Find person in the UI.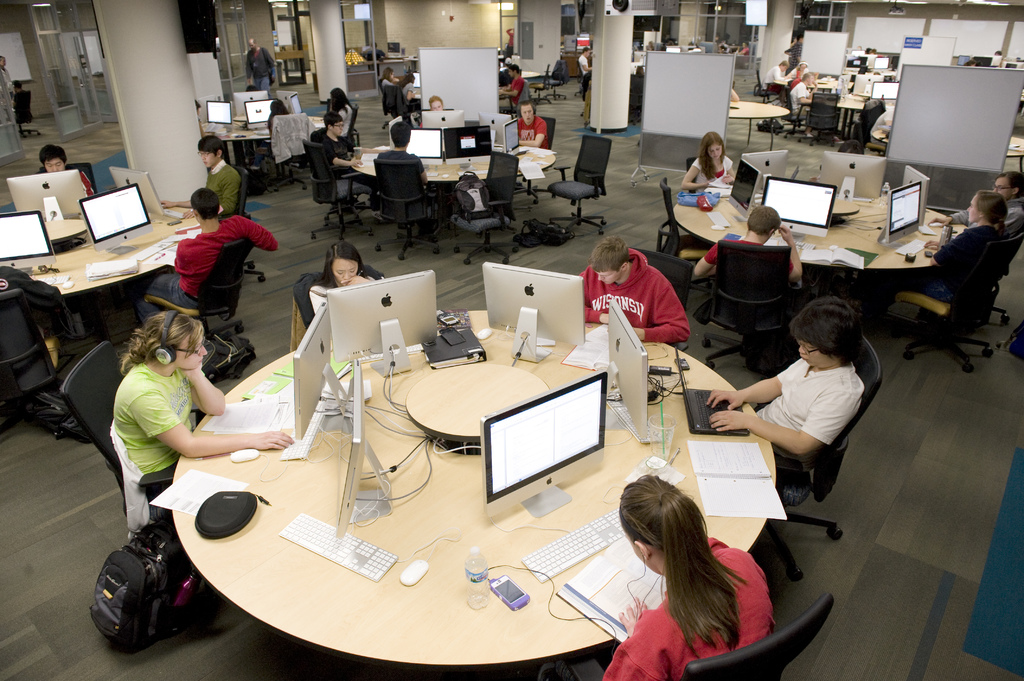
UI element at [left=769, top=55, right=796, bottom=93].
